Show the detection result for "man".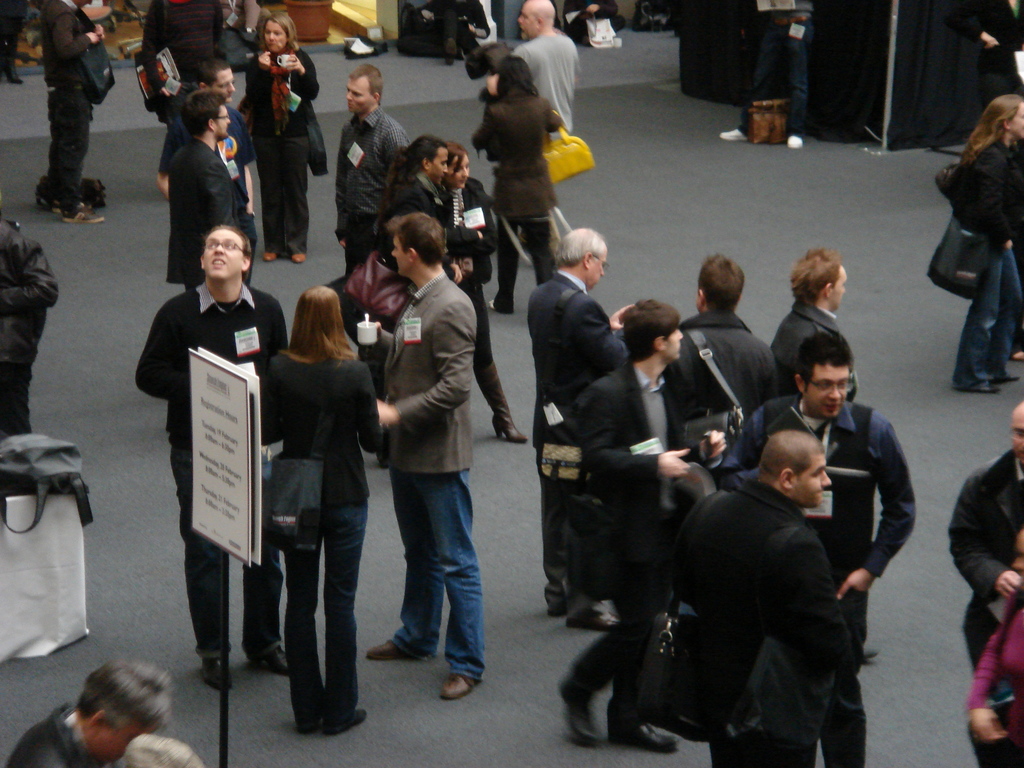
l=669, t=428, r=827, b=767.
